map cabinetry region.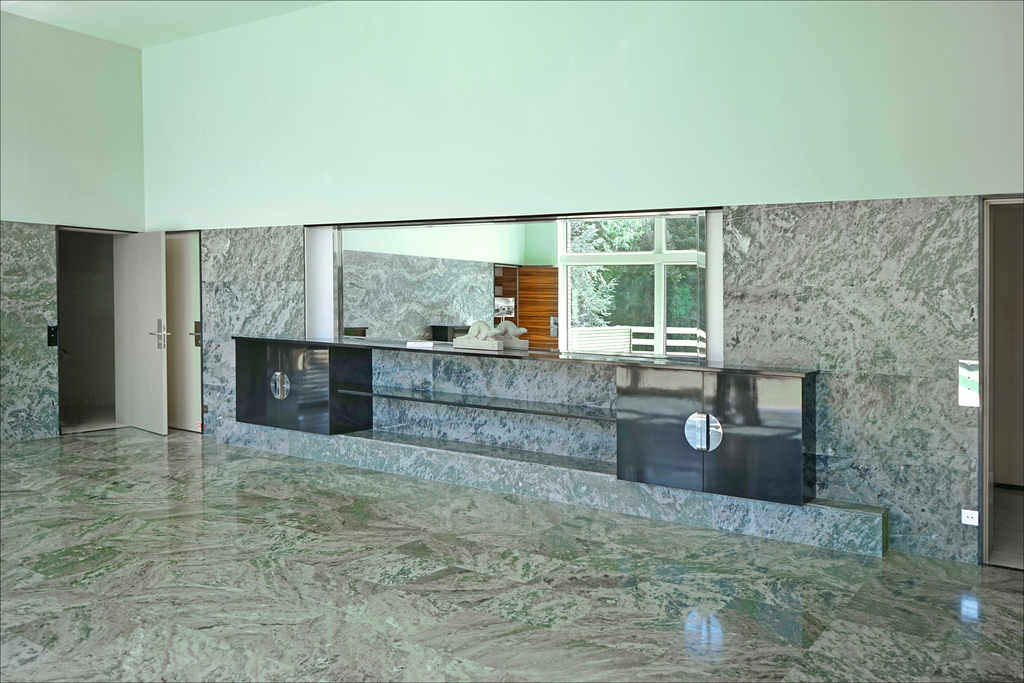
Mapped to <bbox>232, 336, 372, 435</bbox>.
